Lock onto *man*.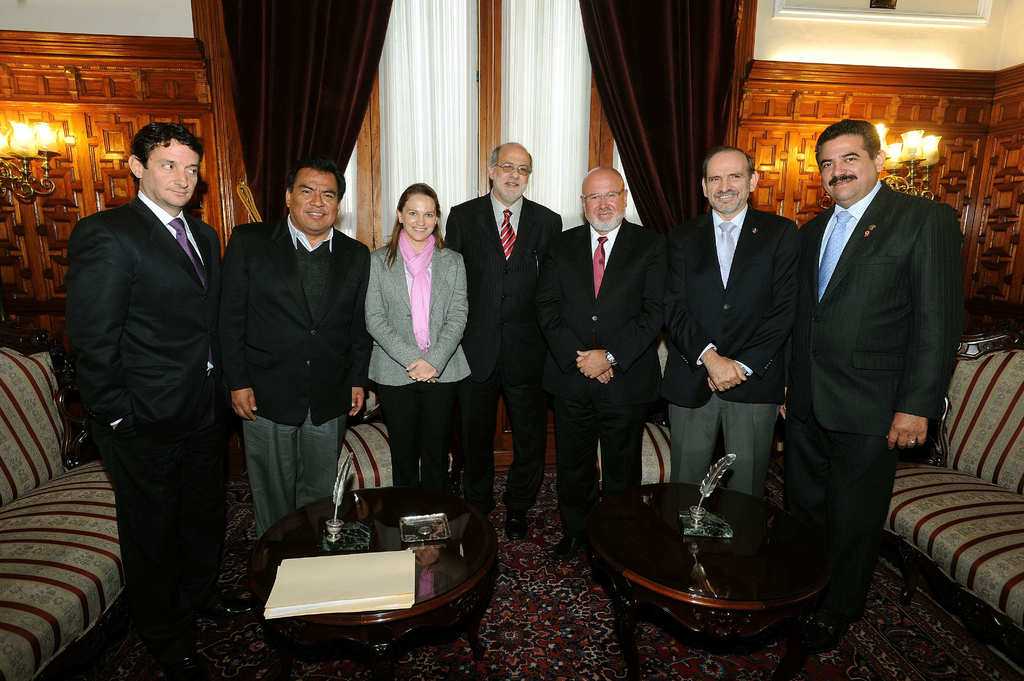
Locked: detection(442, 141, 563, 542).
